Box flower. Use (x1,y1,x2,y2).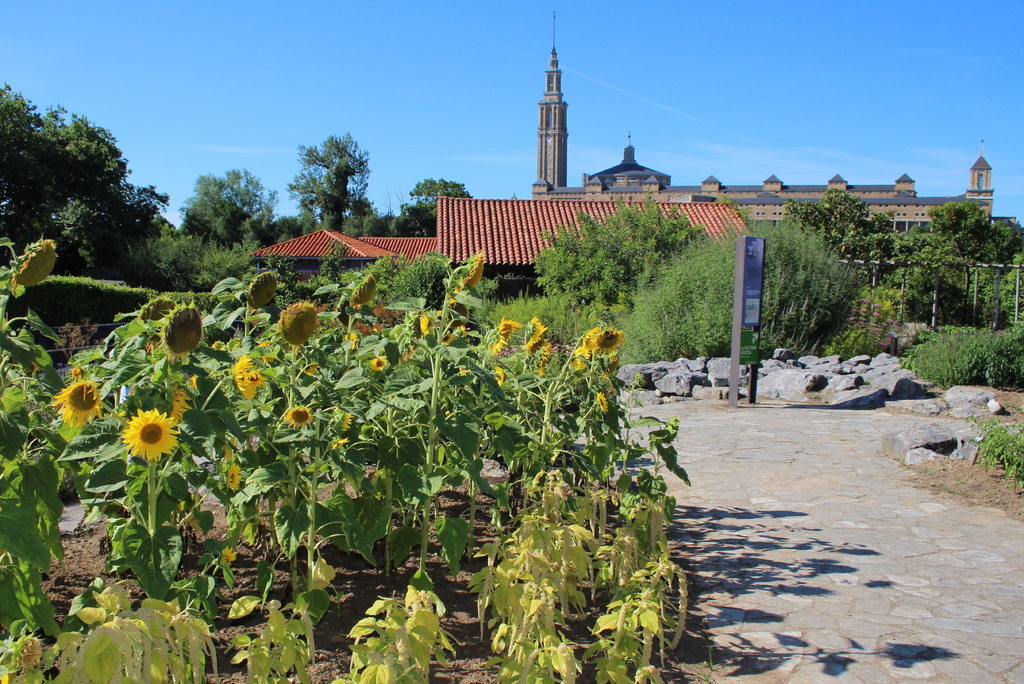
(278,301,319,350).
